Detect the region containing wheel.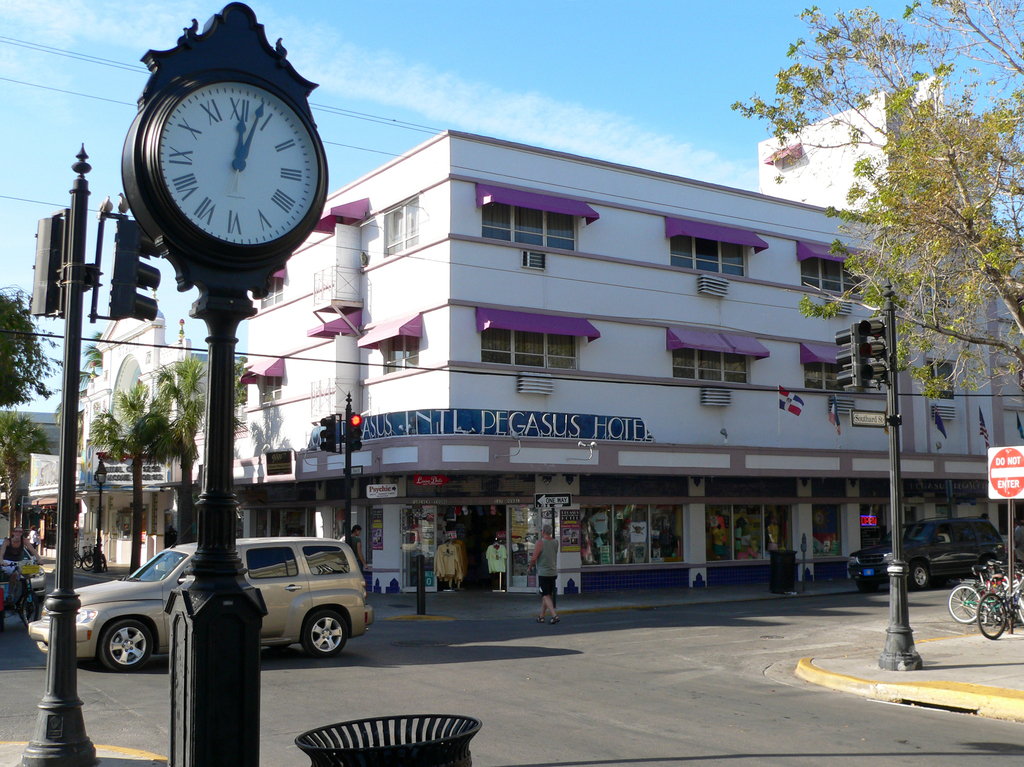
BBox(1015, 591, 1023, 624).
